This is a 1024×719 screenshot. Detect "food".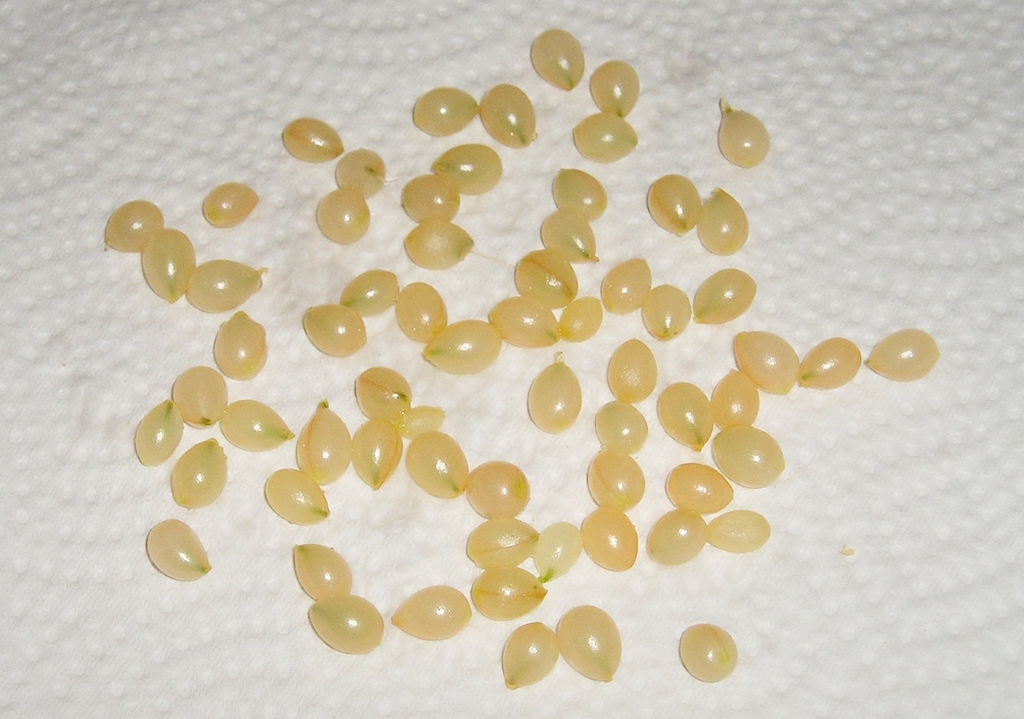
detection(392, 401, 446, 438).
